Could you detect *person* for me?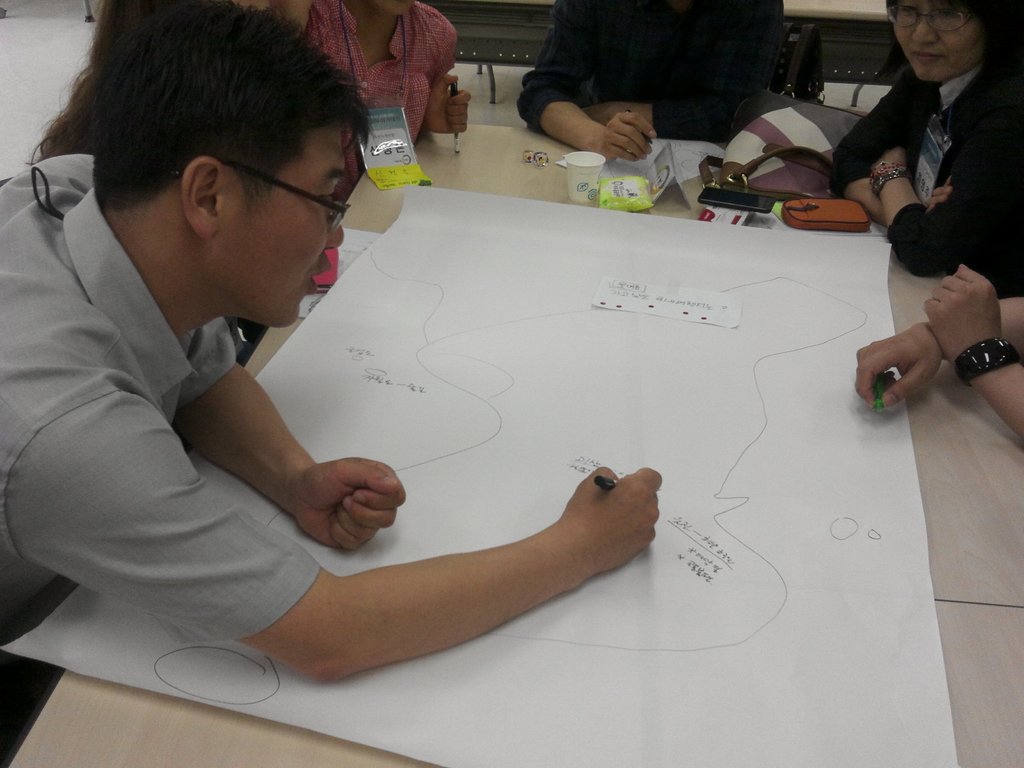
Detection result: (left=853, top=264, right=1023, bottom=442).
